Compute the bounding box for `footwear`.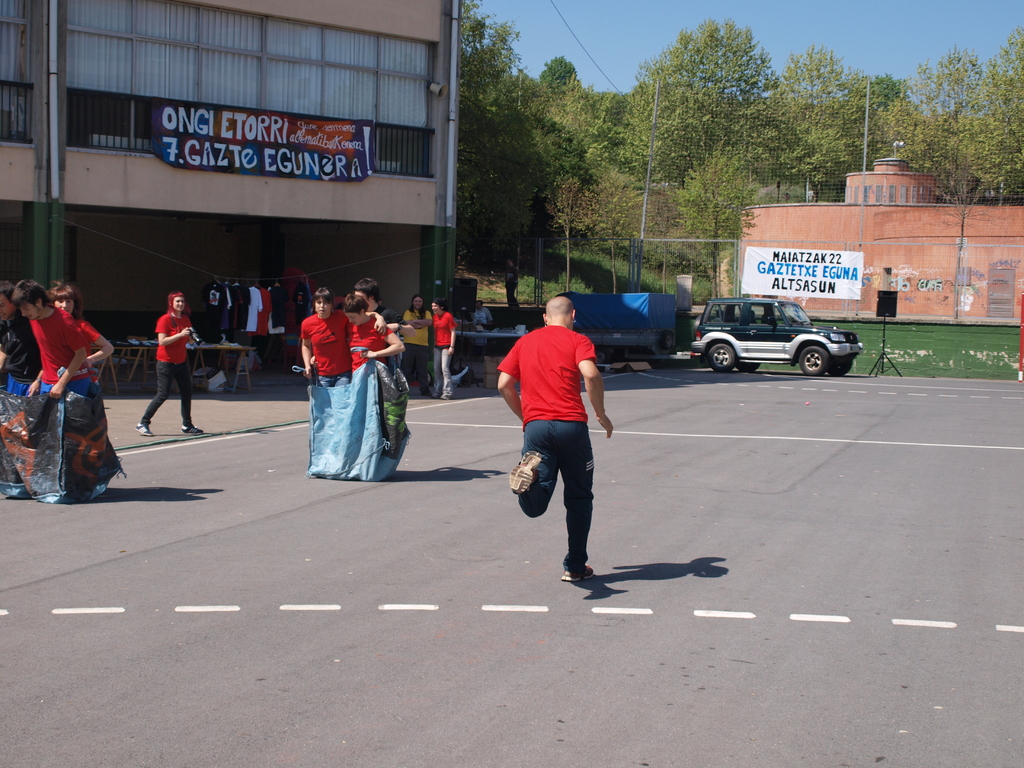
{"x1": 182, "y1": 422, "x2": 203, "y2": 432}.
